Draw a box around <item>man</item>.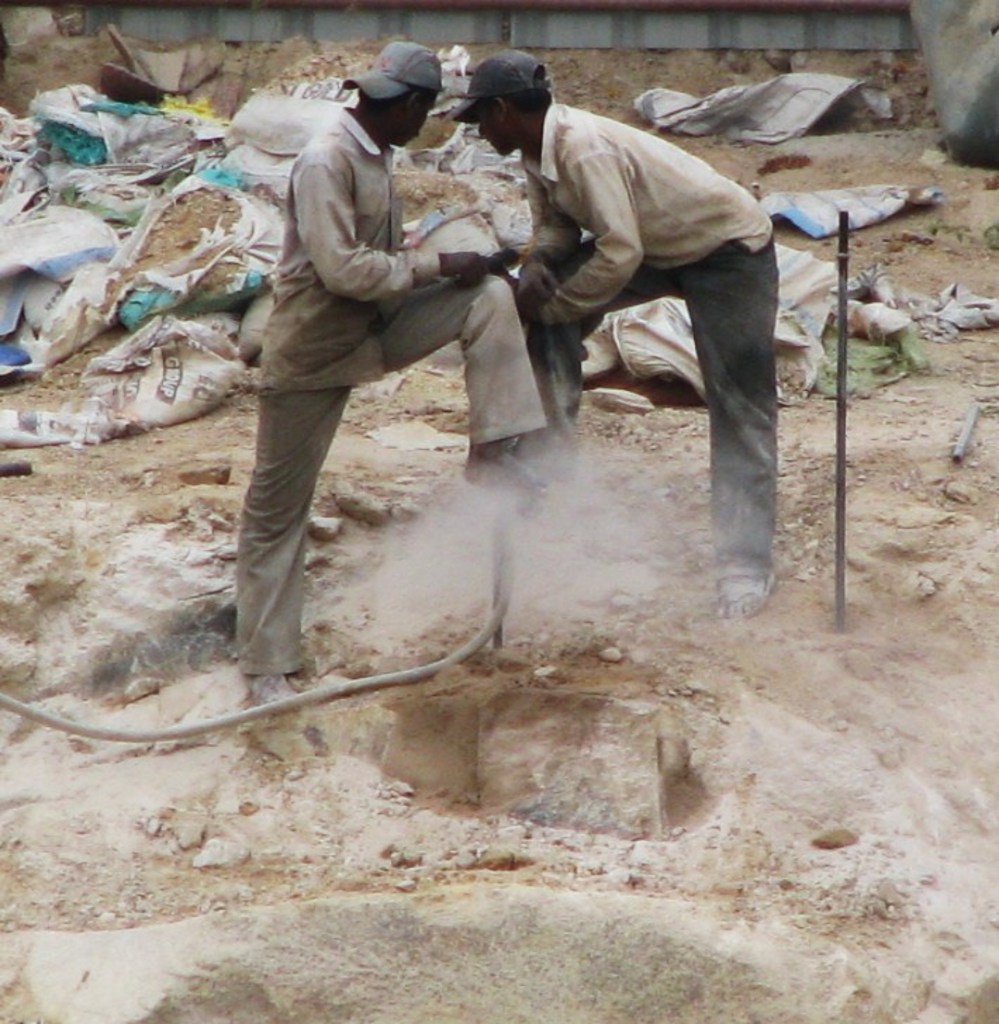
388 32 796 608.
